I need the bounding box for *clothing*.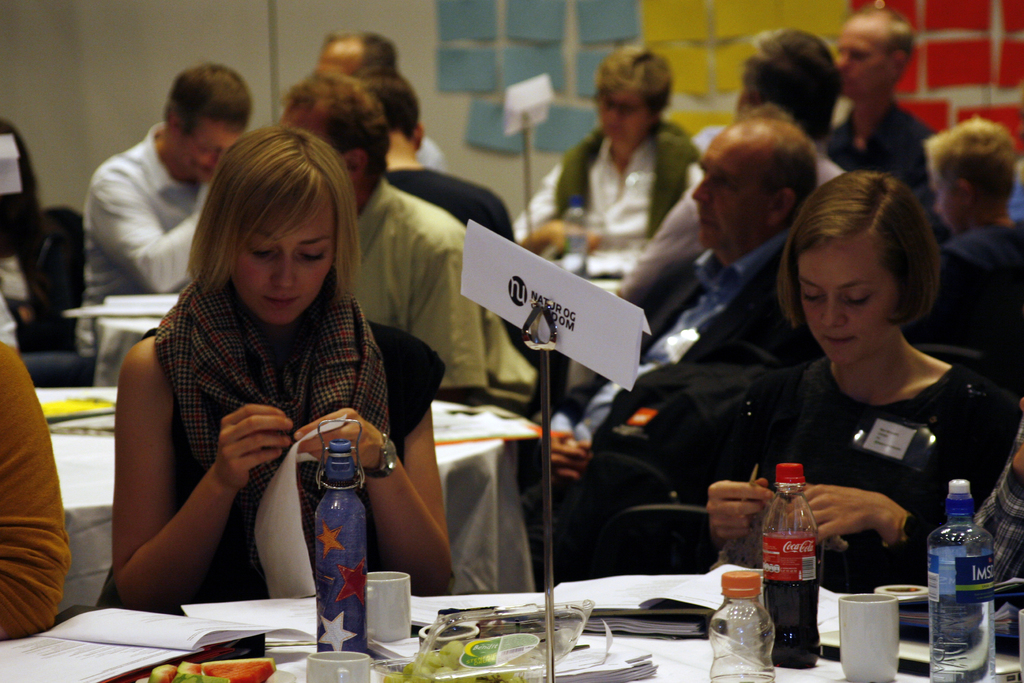
Here it is: {"x1": 557, "y1": 229, "x2": 821, "y2": 452}.
